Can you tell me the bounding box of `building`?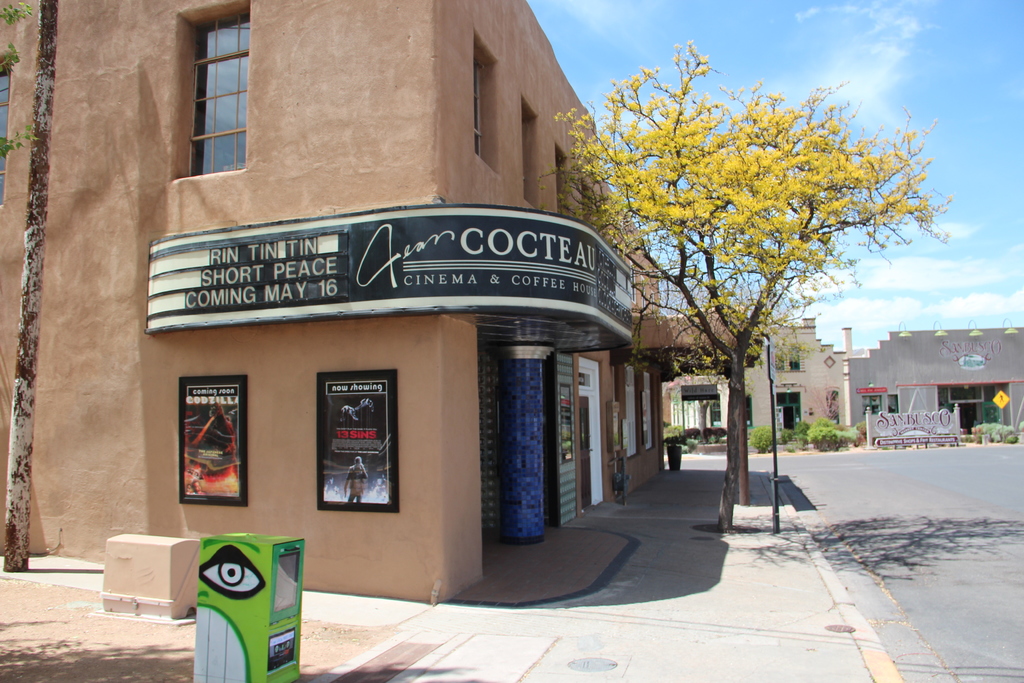
<box>673,319,856,436</box>.
